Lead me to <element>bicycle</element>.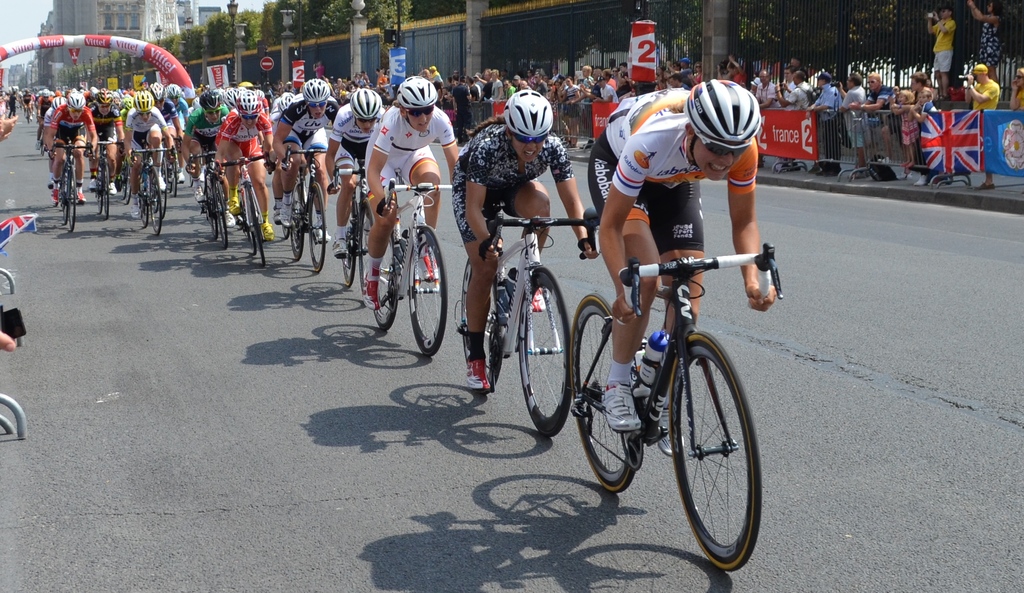
Lead to (x1=333, y1=159, x2=399, y2=305).
